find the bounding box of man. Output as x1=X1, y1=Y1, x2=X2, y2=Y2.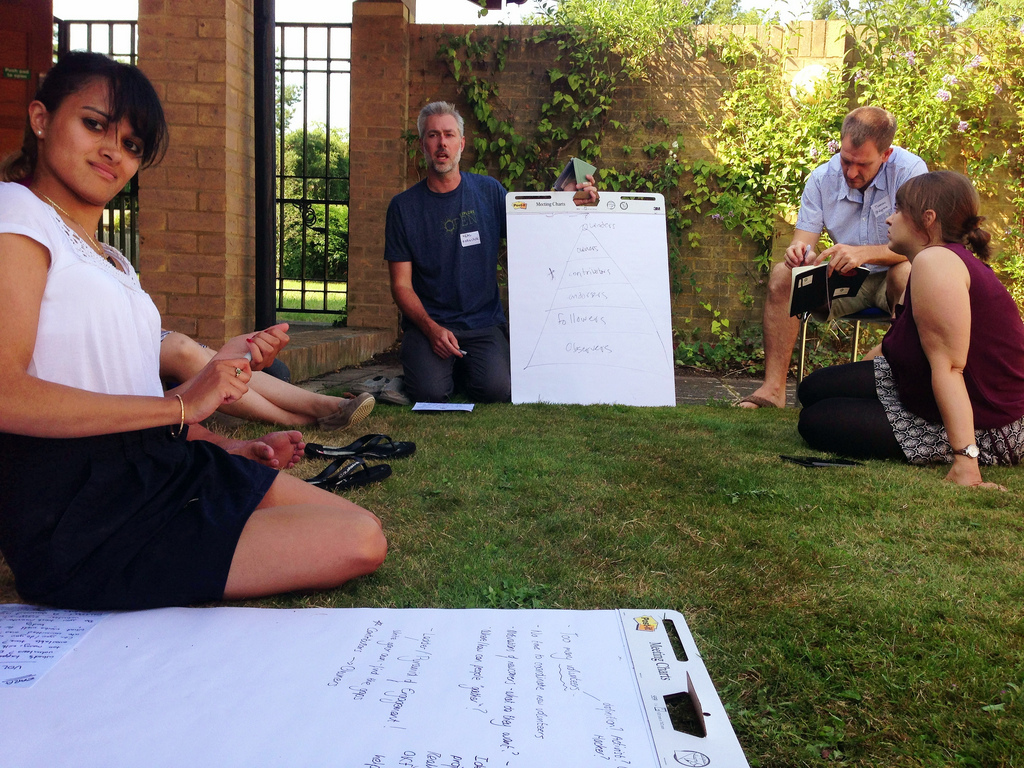
x1=737, y1=101, x2=938, y2=416.
